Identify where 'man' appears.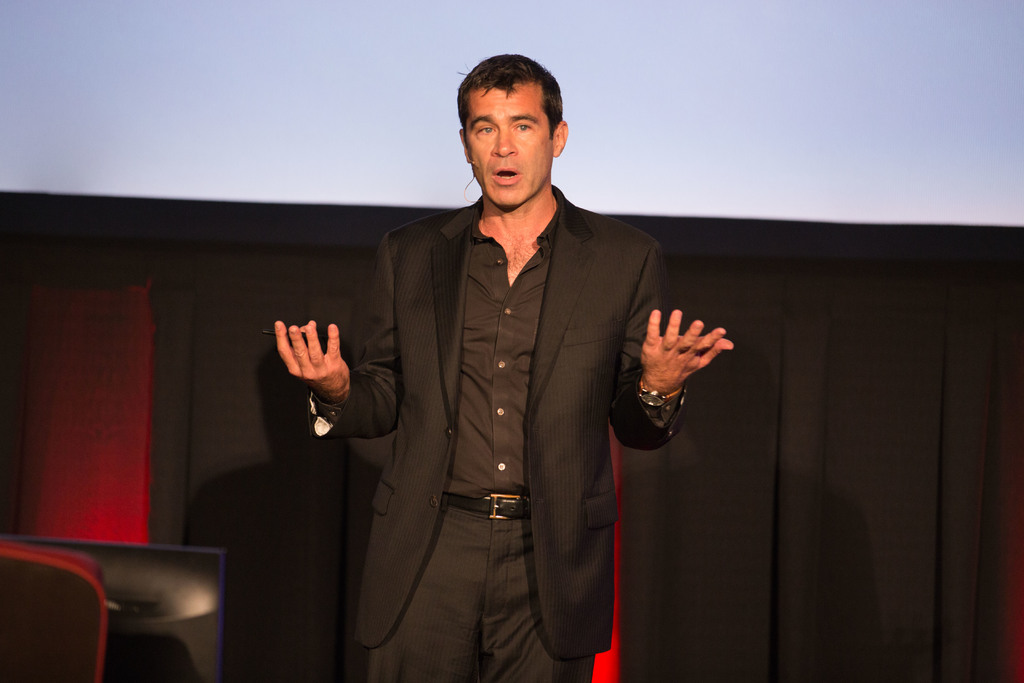
Appears at <box>231,94,719,668</box>.
